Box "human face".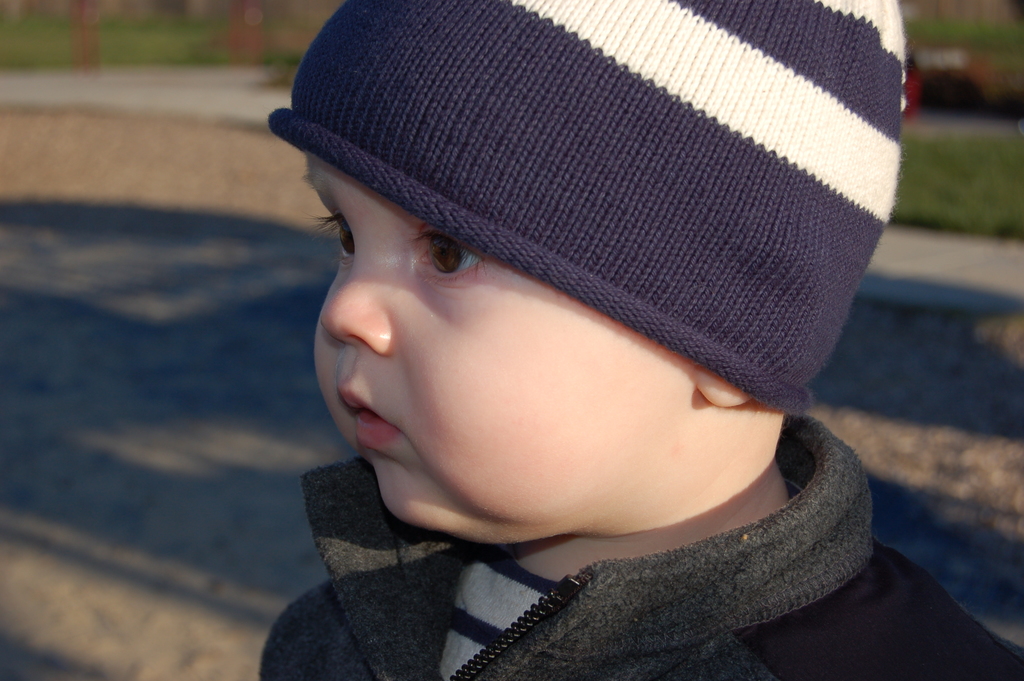
<box>306,152,693,524</box>.
